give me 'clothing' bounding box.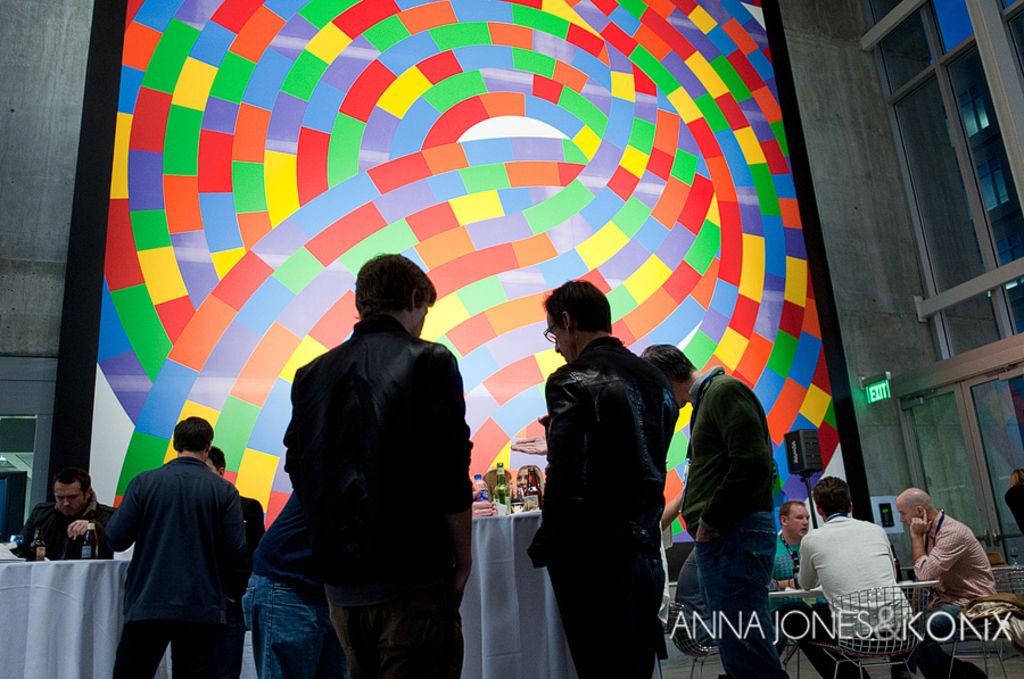
detection(234, 483, 347, 678).
